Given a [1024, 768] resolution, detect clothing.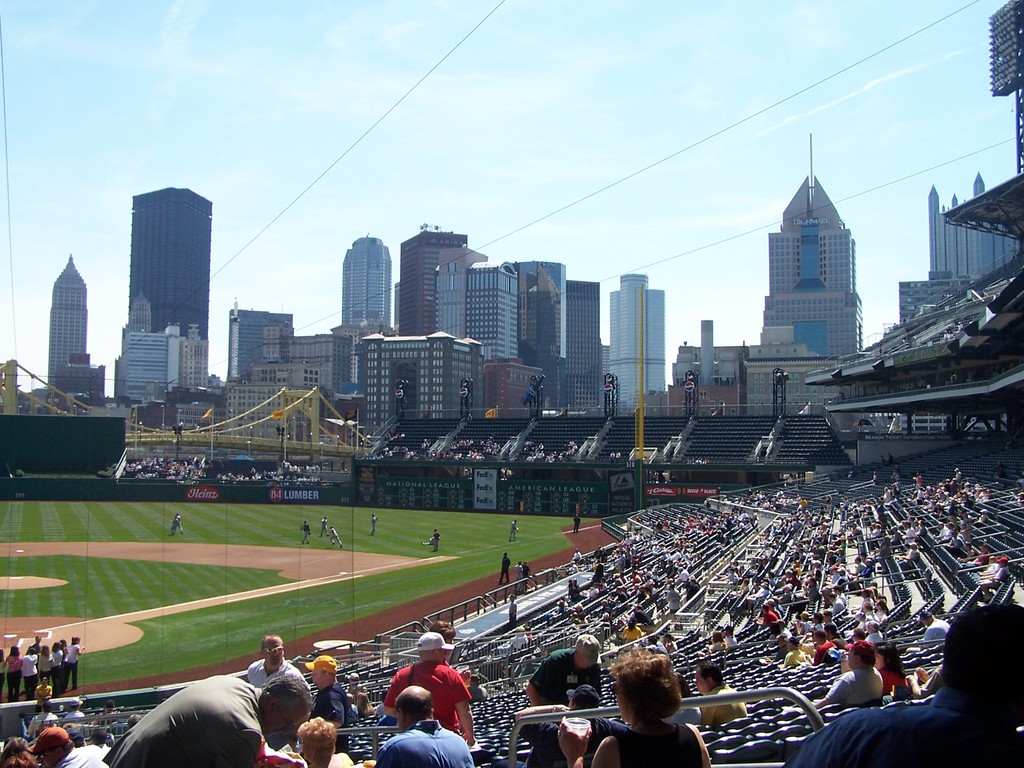
locate(828, 657, 888, 707).
